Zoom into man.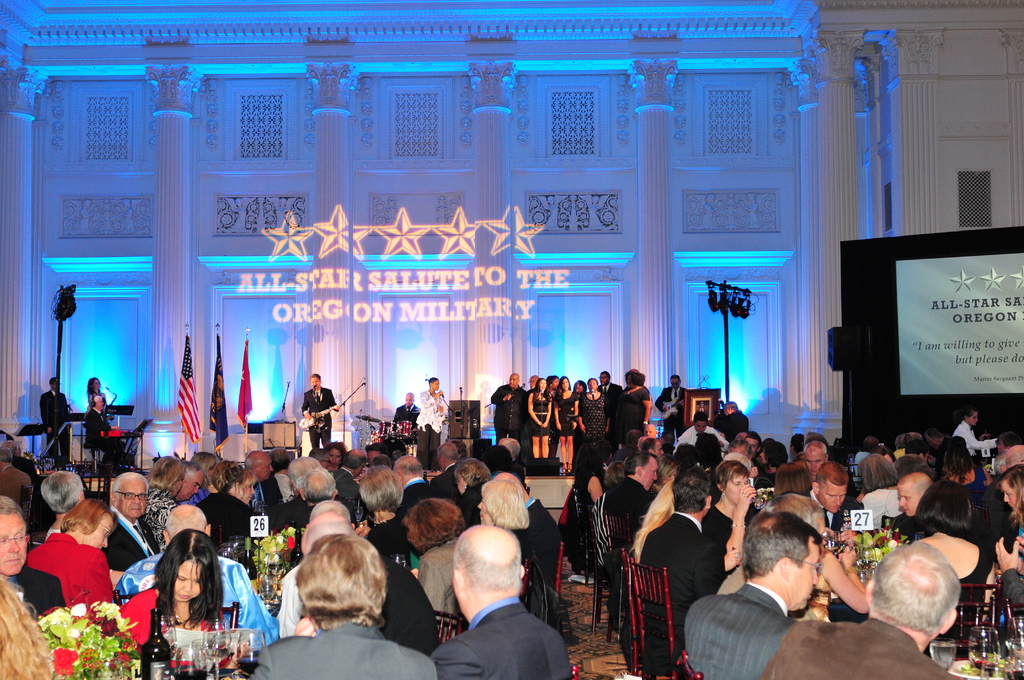
Zoom target: x1=289 y1=460 x2=340 y2=533.
